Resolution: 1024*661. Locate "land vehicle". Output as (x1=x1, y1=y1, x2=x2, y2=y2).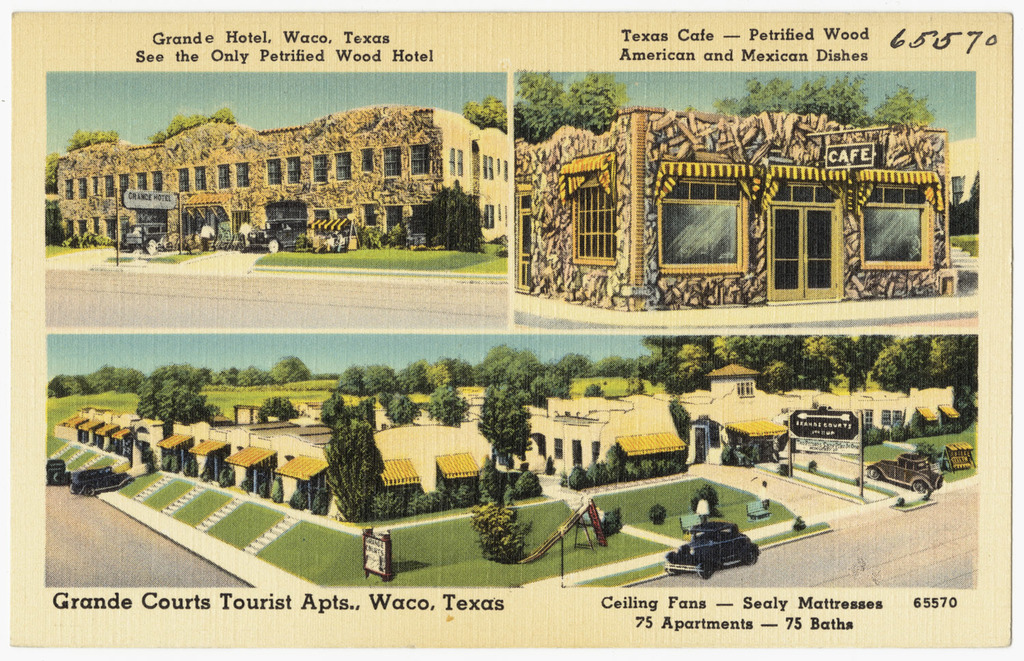
(x1=123, y1=223, x2=168, y2=252).
